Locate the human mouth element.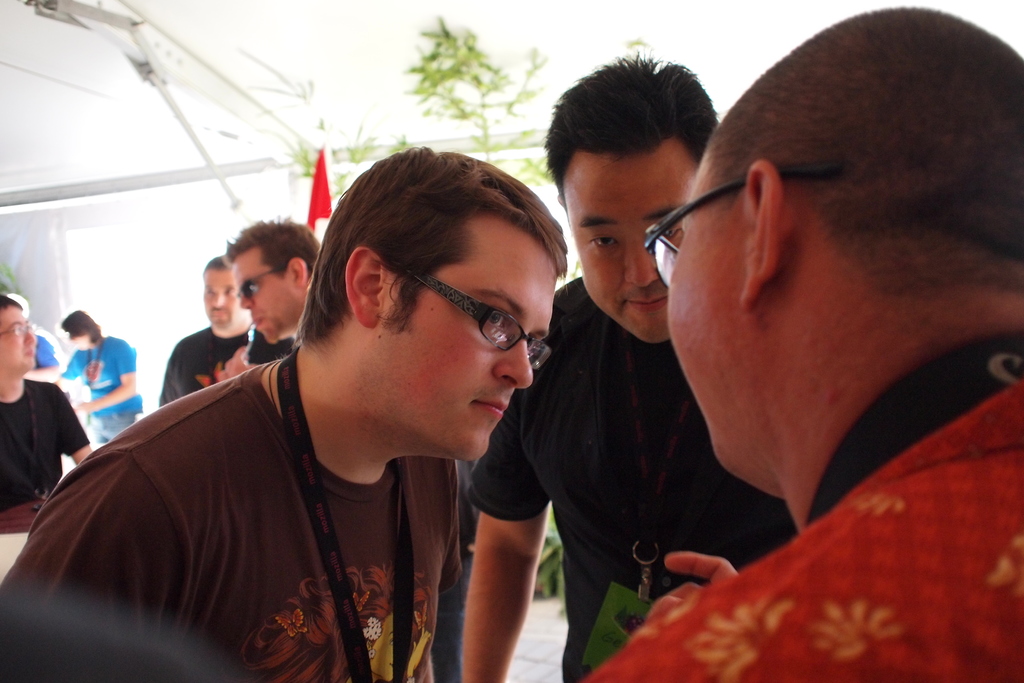
Element bbox: (632, 288, 666, 315).
